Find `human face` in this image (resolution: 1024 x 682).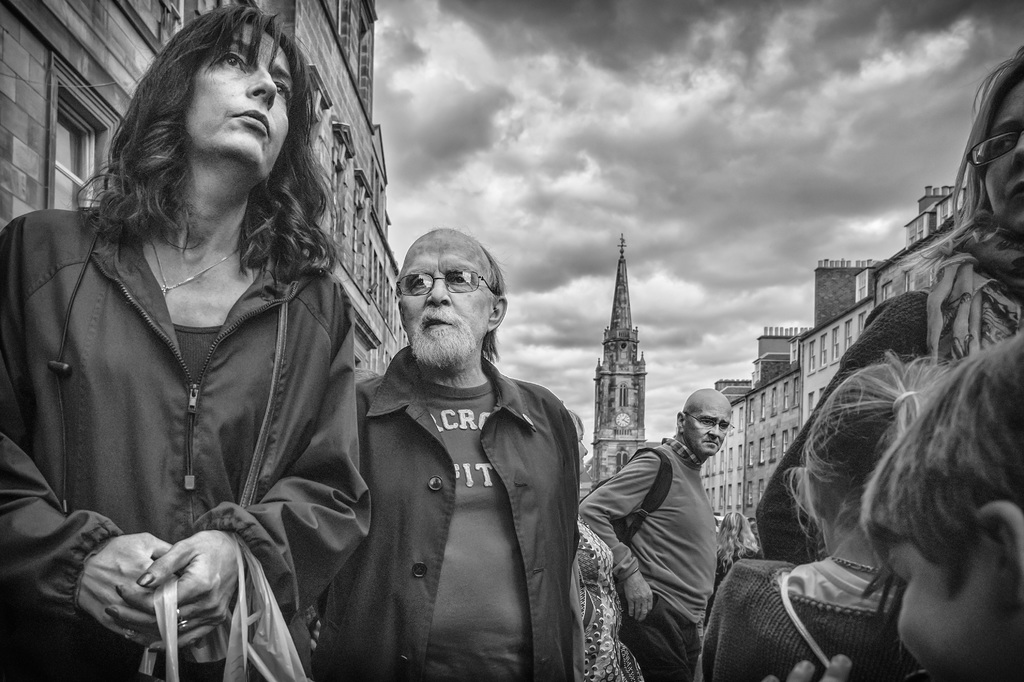
{"left": 400, "top": 231, "right": 494, "bottom": 369}.
